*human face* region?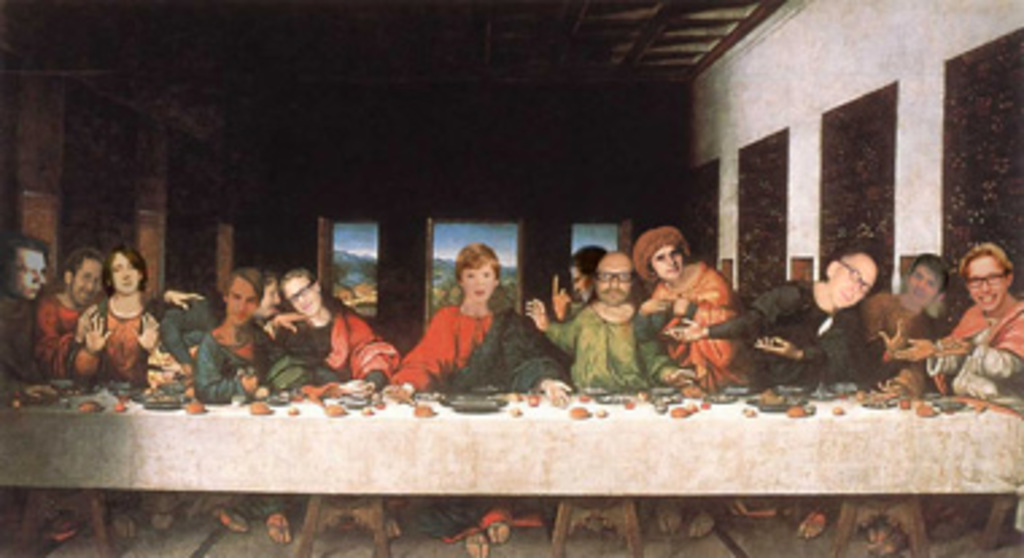
(658,237,684,286)
